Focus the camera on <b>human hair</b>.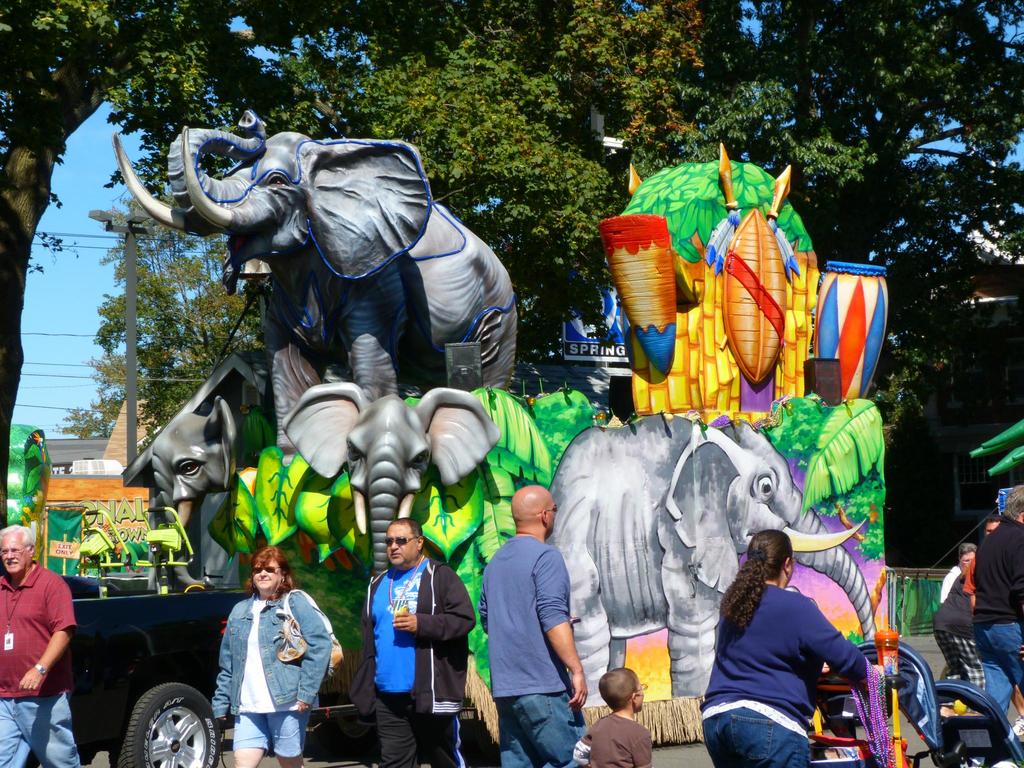
Focus region: box(599, 669, 637, 710).
